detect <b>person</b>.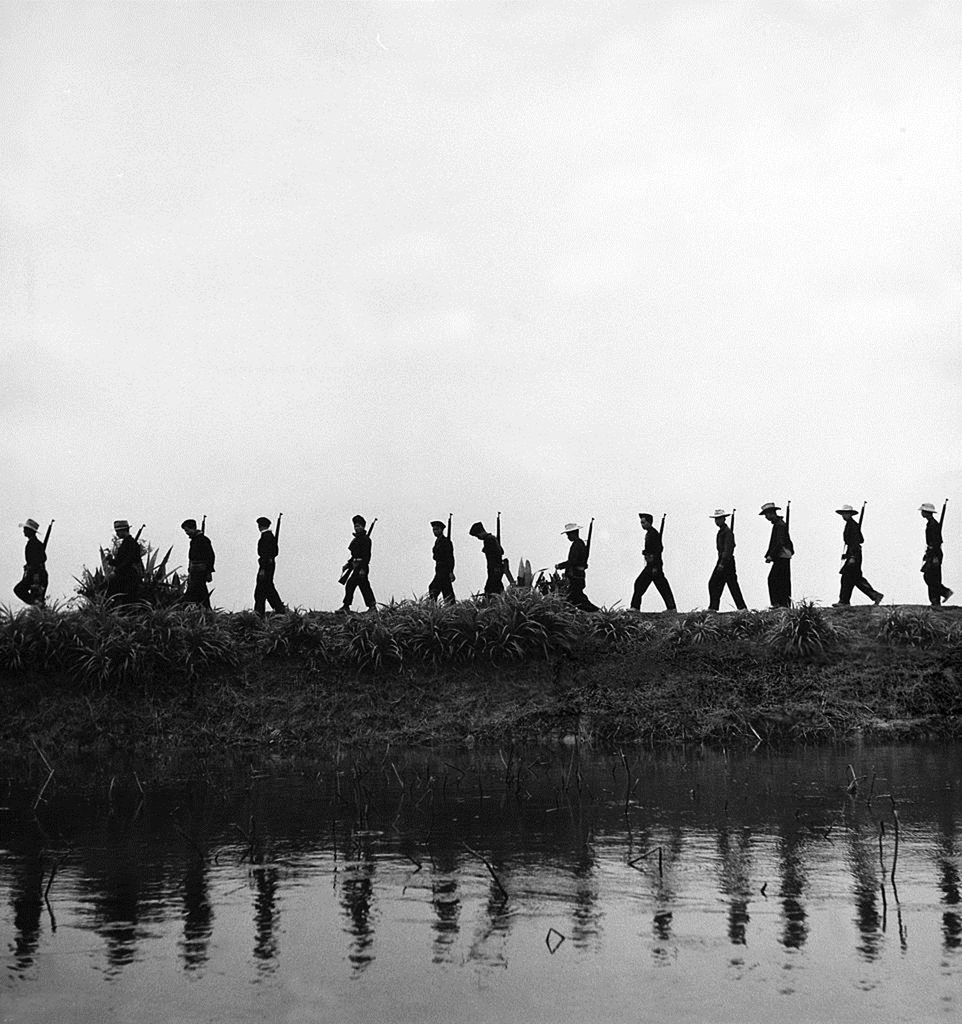
Detected at bbox=(108, 519, 148, 598).
